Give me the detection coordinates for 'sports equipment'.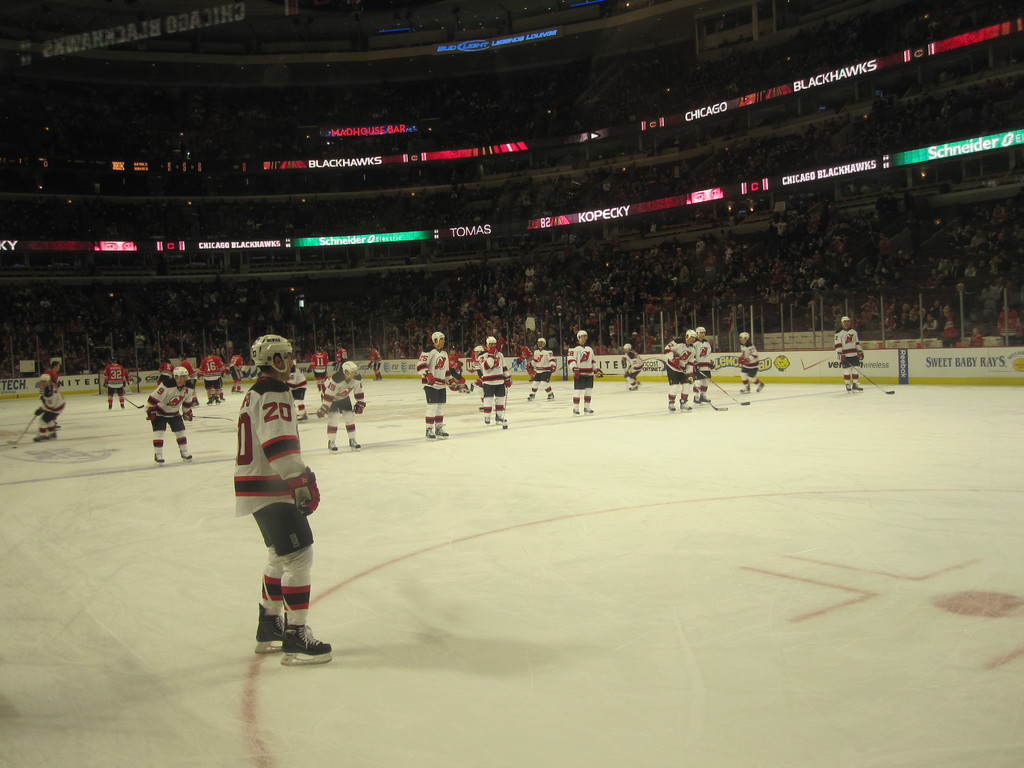
(852, 380, 867, 395).
